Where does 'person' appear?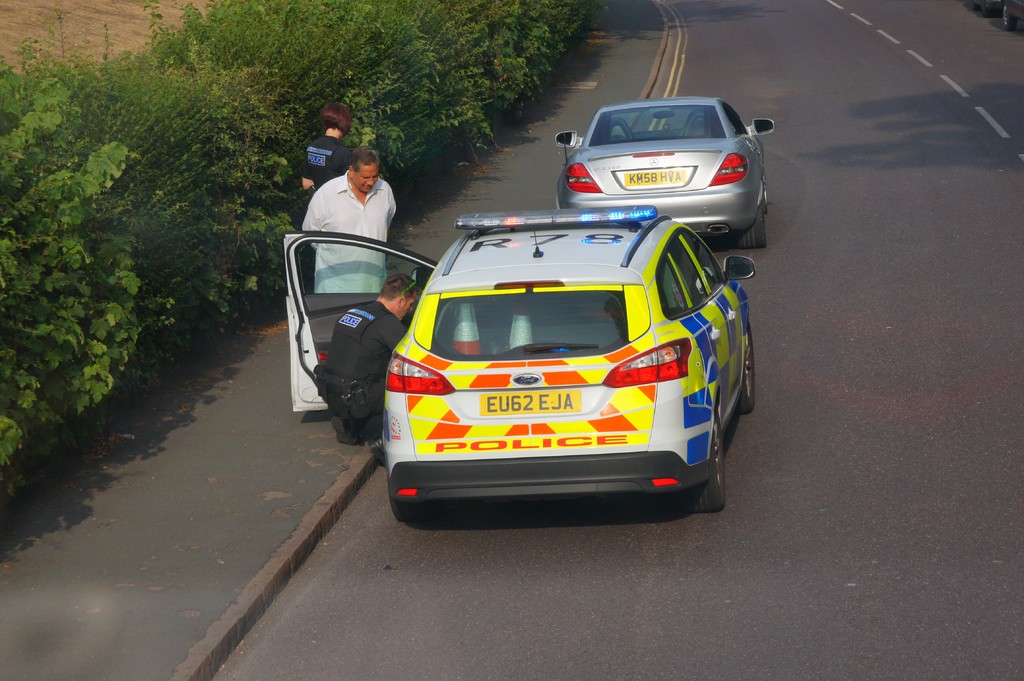
Appears at Rect(301, 143, 408, 280).
